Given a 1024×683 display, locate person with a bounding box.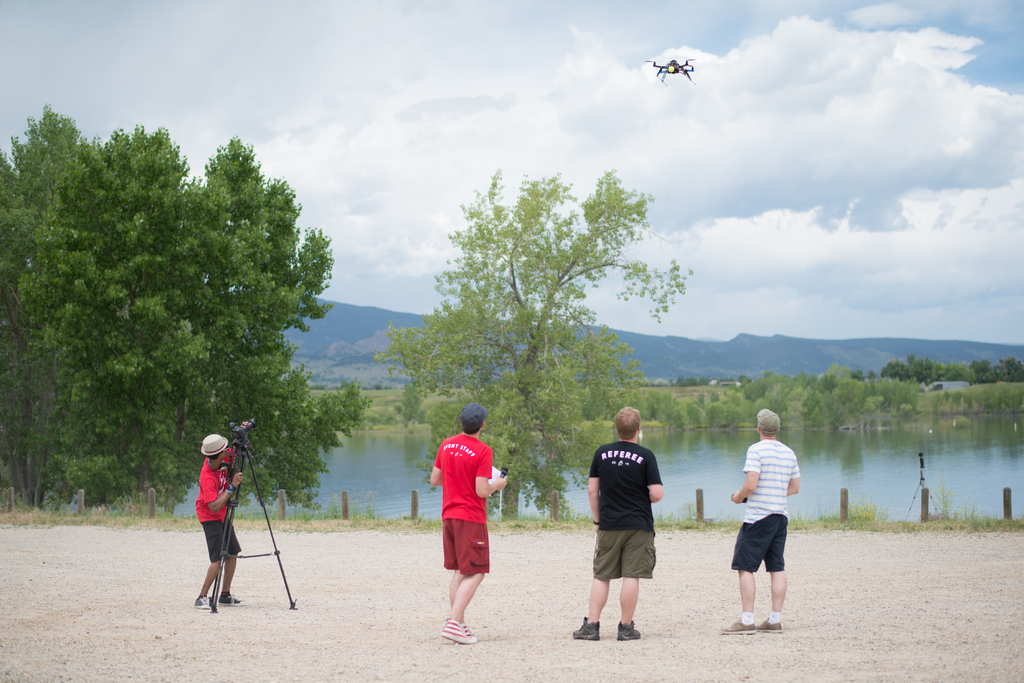
Located: <bbox>721, 410, 799, 637</bbox>.
